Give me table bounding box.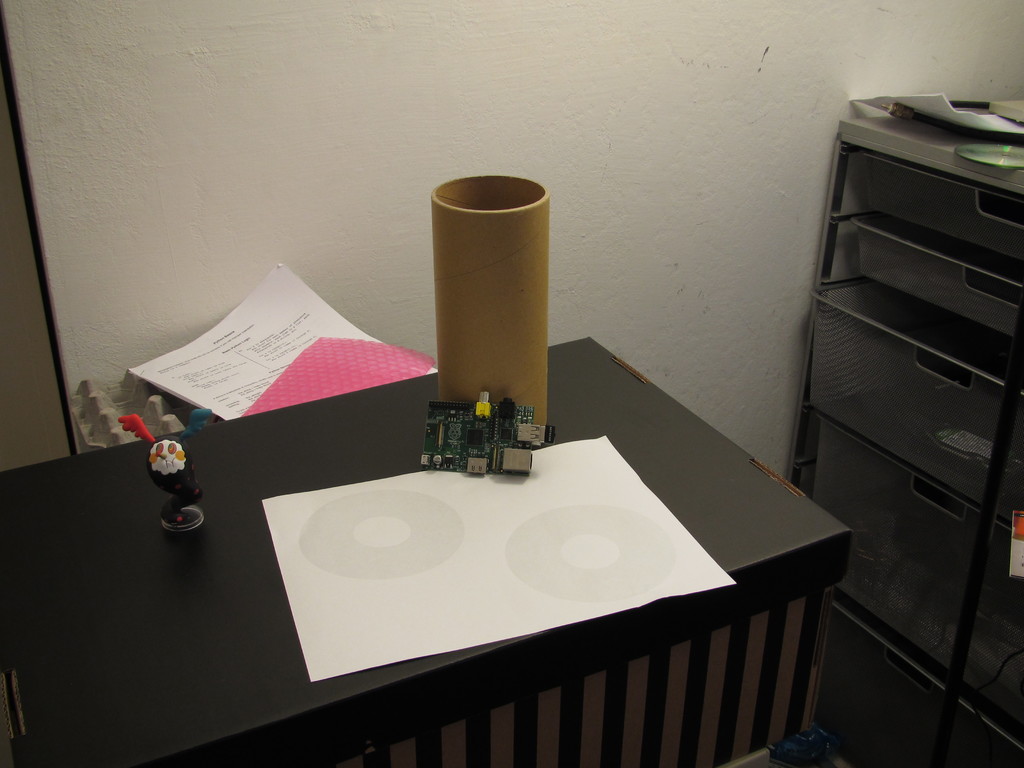
left=0, top=326, right=858, bottom=767.
